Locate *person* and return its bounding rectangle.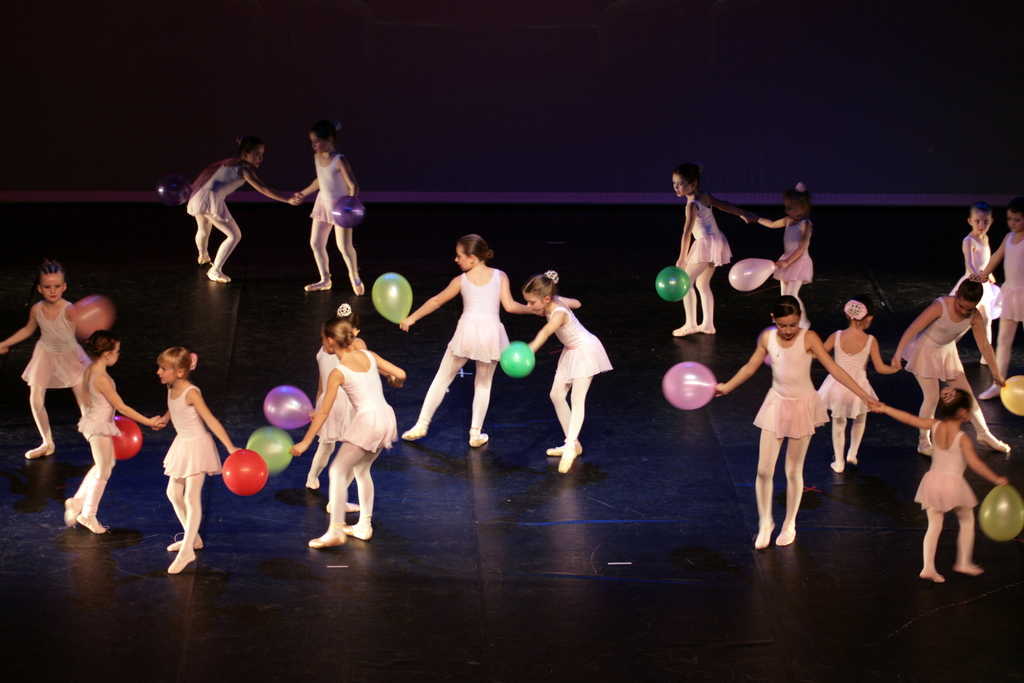
{"left": 63, "top": 335, "right": 157, "bottom": 537}.
